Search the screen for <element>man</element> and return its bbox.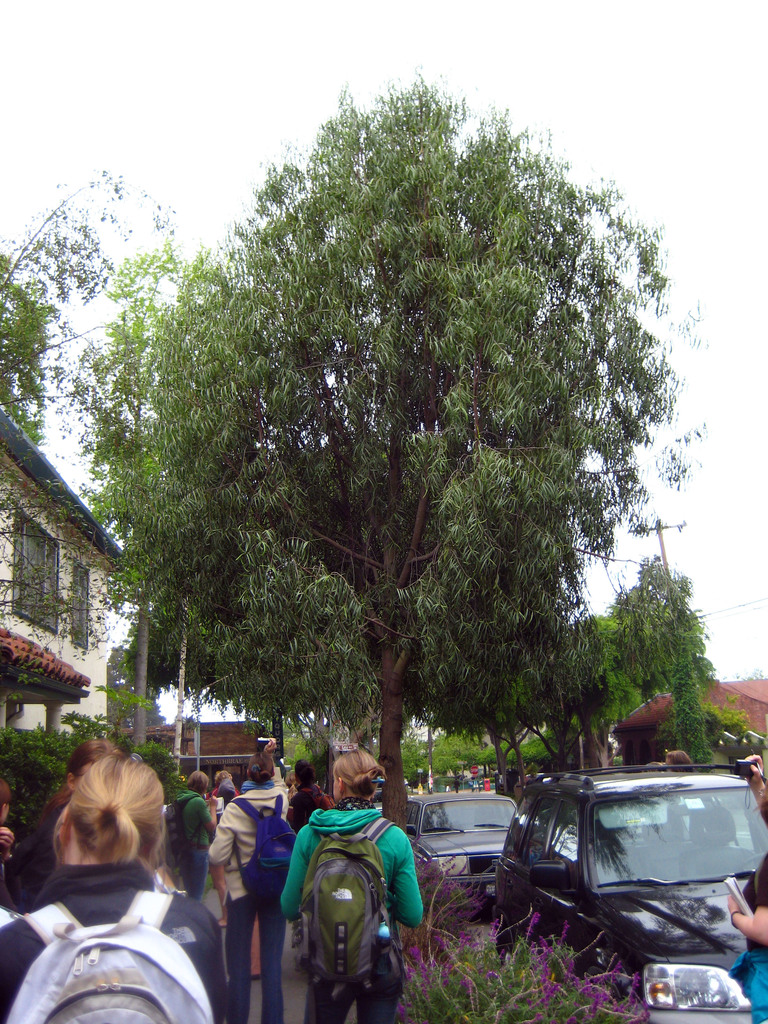
Found: (172,777,295,985).
